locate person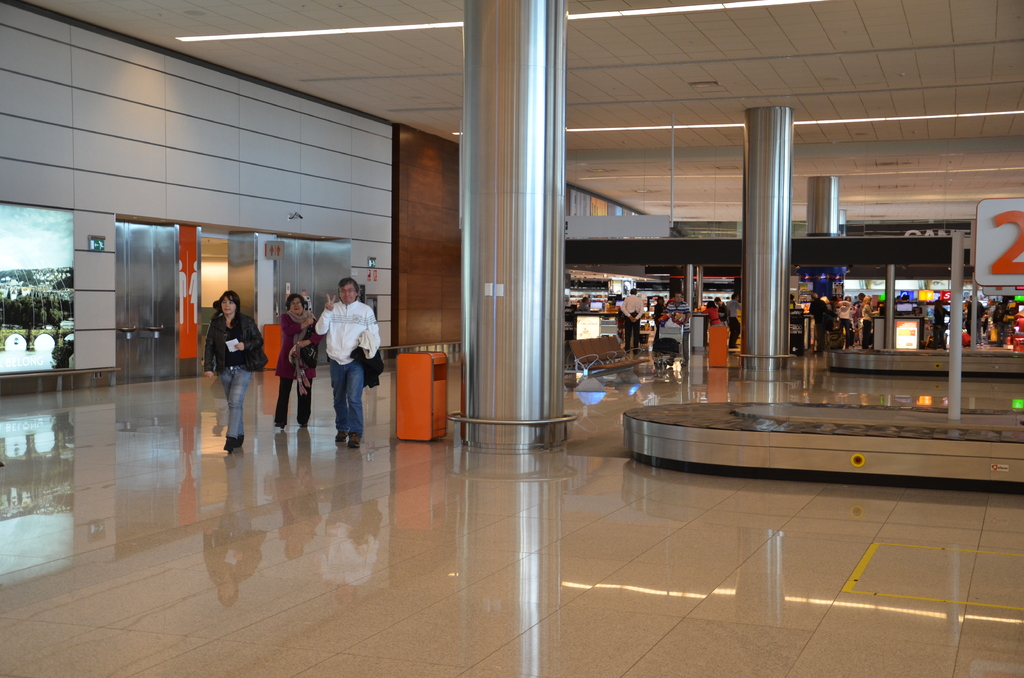
x1=318 y1=273 x2=388 y2=446
